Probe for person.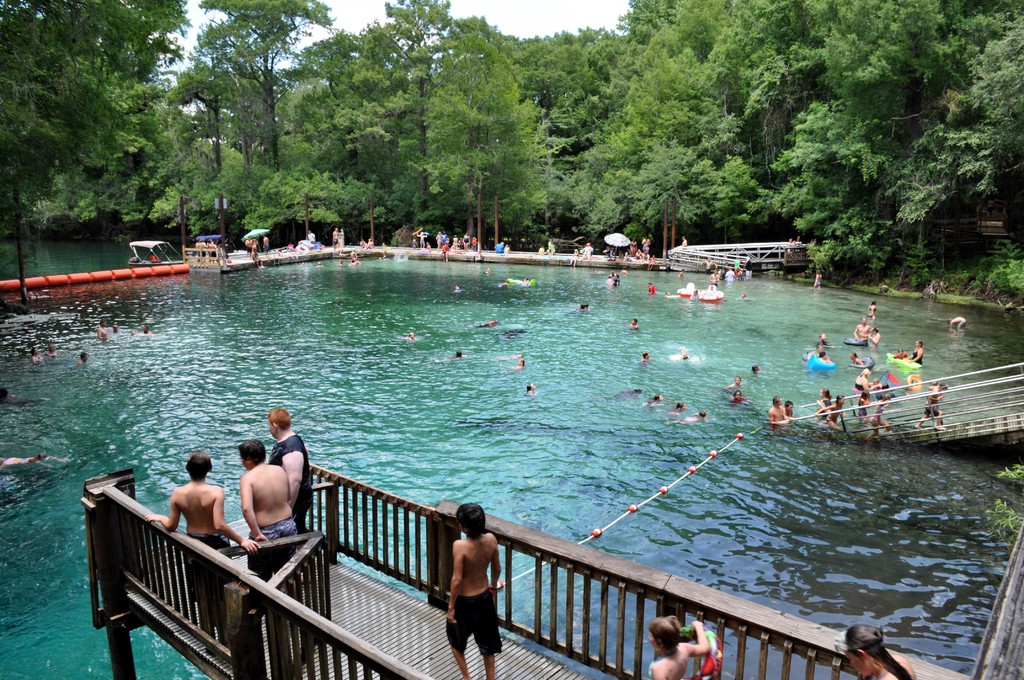
Probe result: (535,243,543,254).
